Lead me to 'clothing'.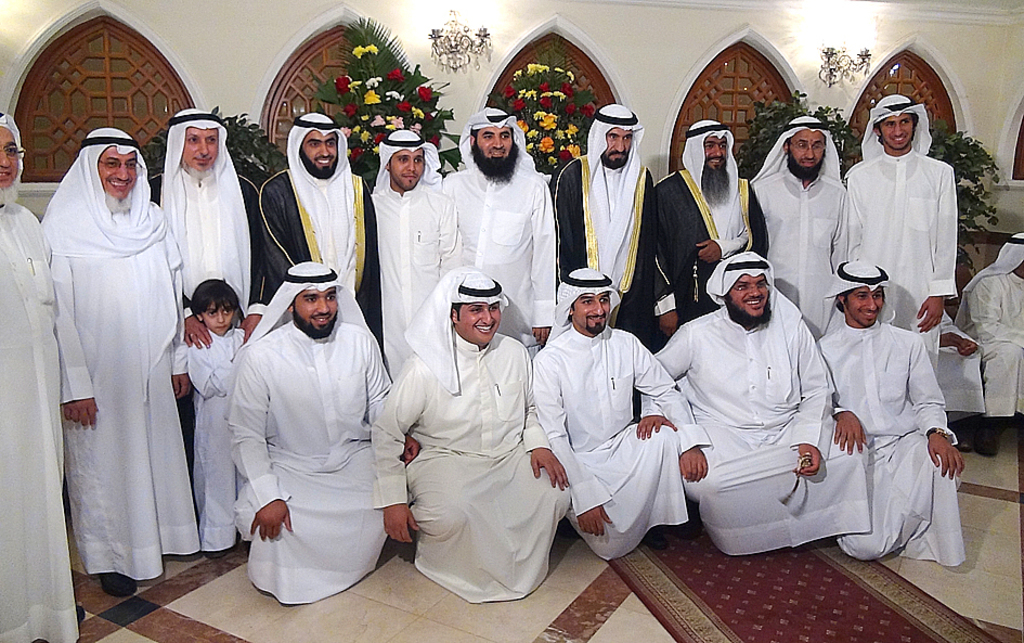
Lead to [x1=0, y1=201, x2=85, y2=642].
